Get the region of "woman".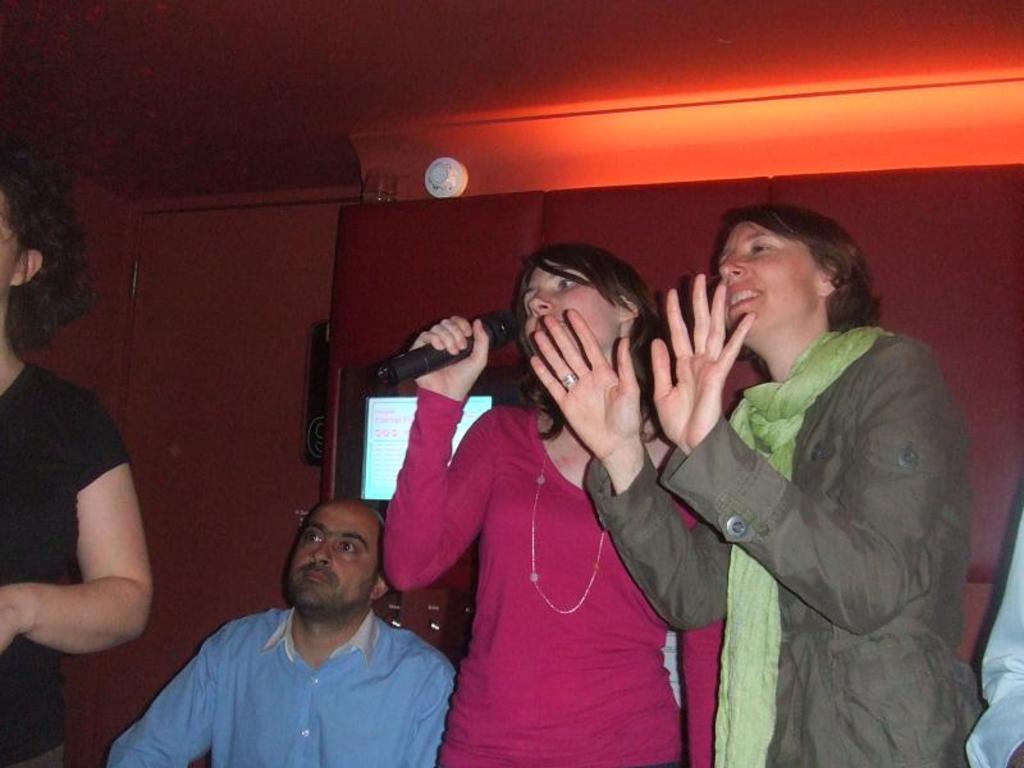
383, 238, 660, 767.
